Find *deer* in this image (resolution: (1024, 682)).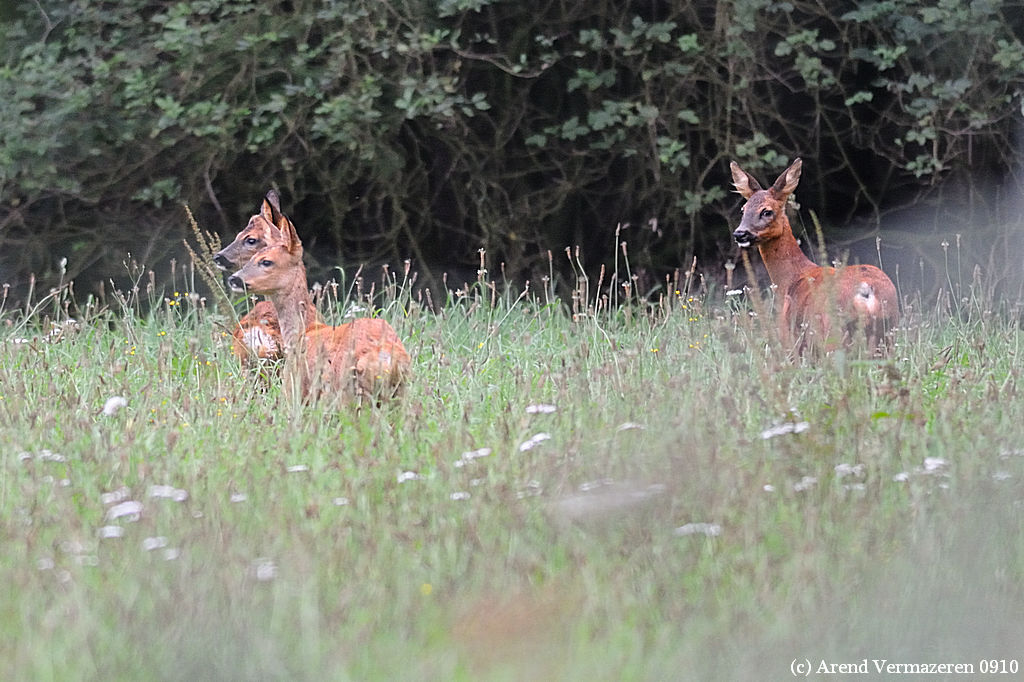
select_region(226, 209, 414, 416).
